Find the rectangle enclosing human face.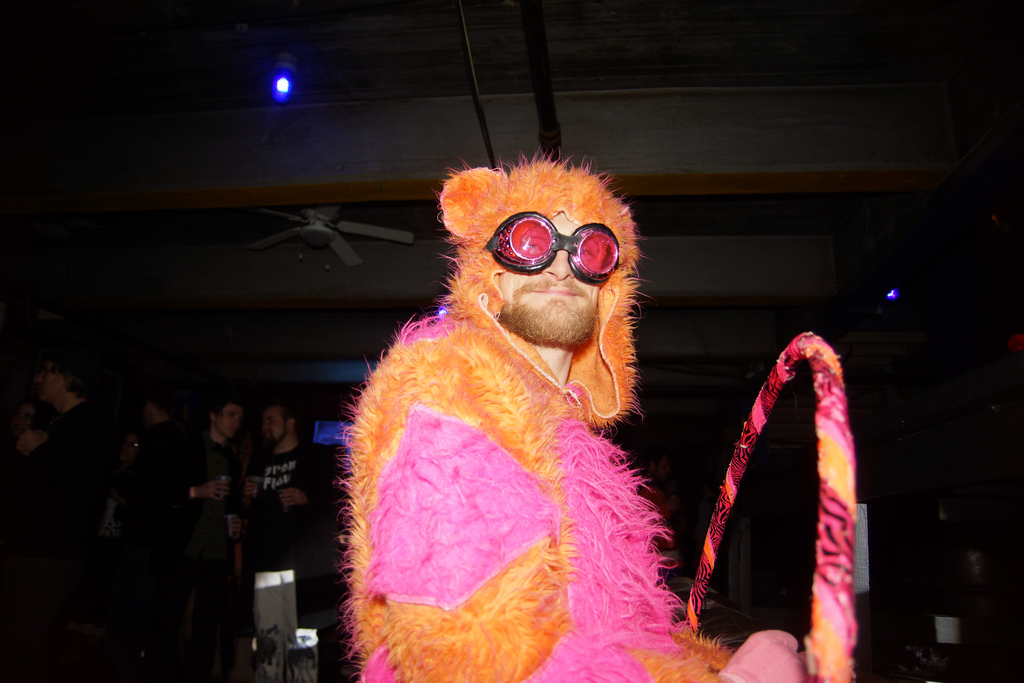
crop(33, 363, 64, 404).
